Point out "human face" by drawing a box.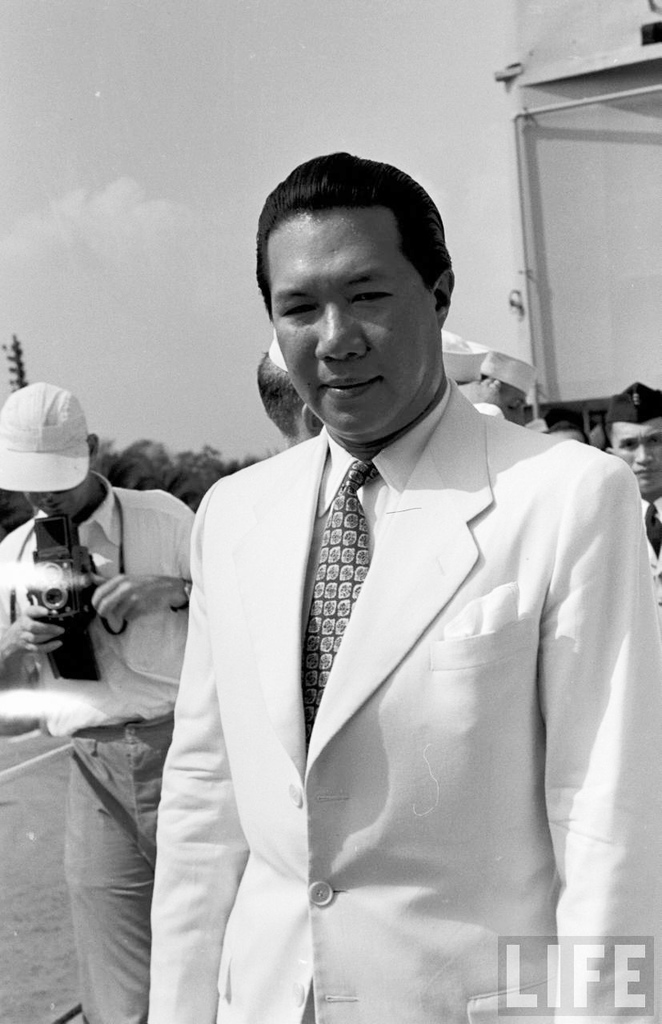
{"x1": 266, "y1": 202, "x2": 440, "y2": 440}.
